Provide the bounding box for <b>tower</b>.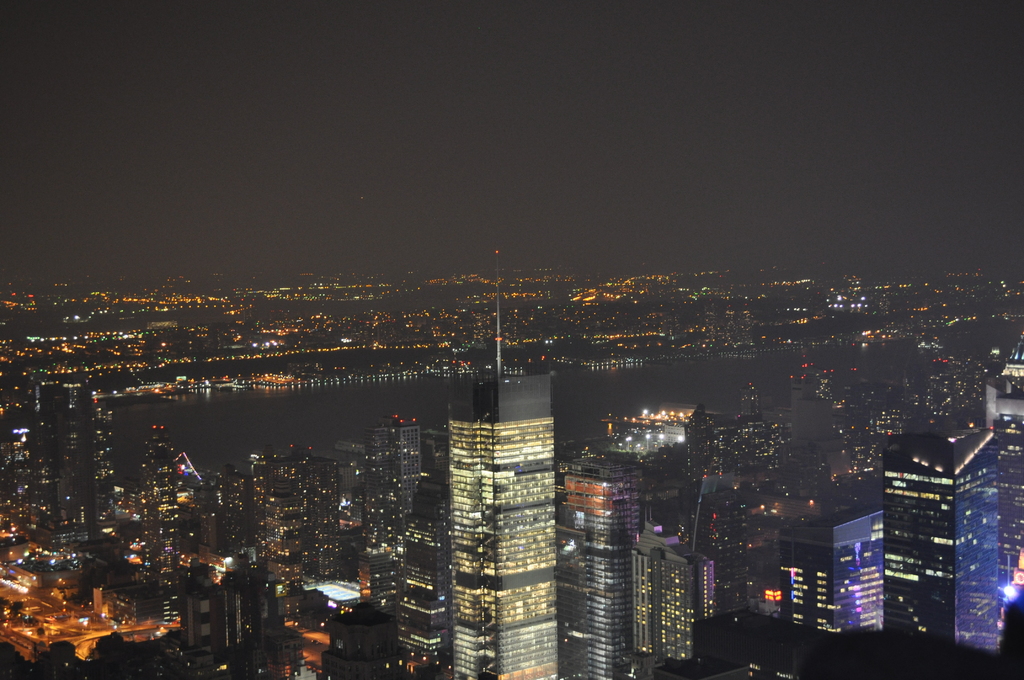
(x1=877, y1=425, x2=1007, y2=655).
